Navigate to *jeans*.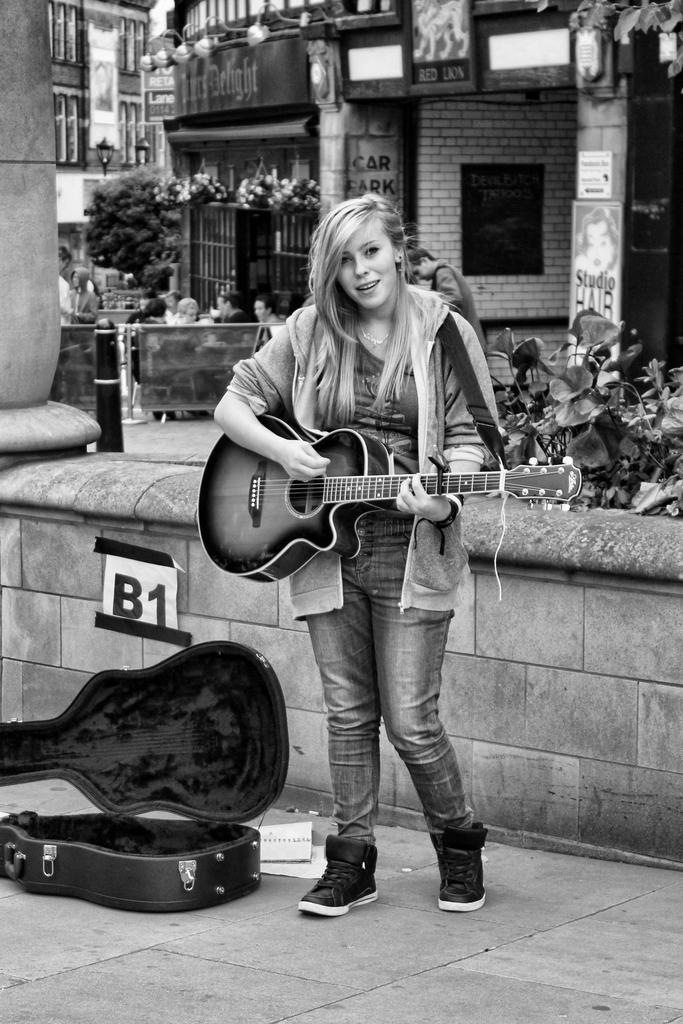
Navigation target: BBox(284, 549, 488, 902).
